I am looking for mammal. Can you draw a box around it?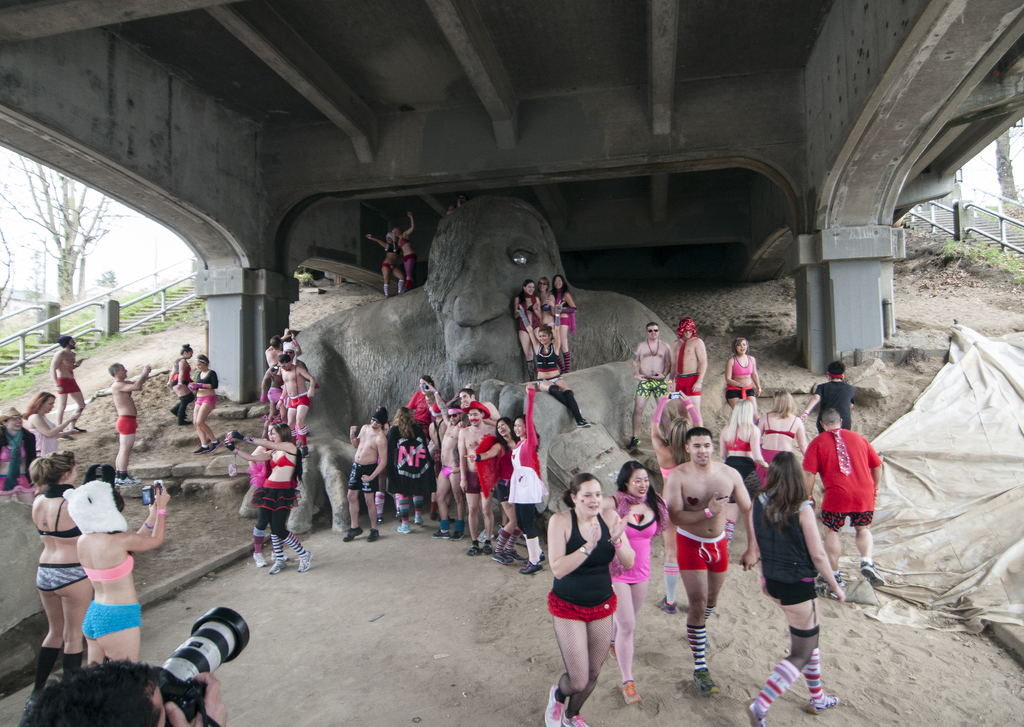
Sure, the bounding box is box=[717, 396, 765, 538].
